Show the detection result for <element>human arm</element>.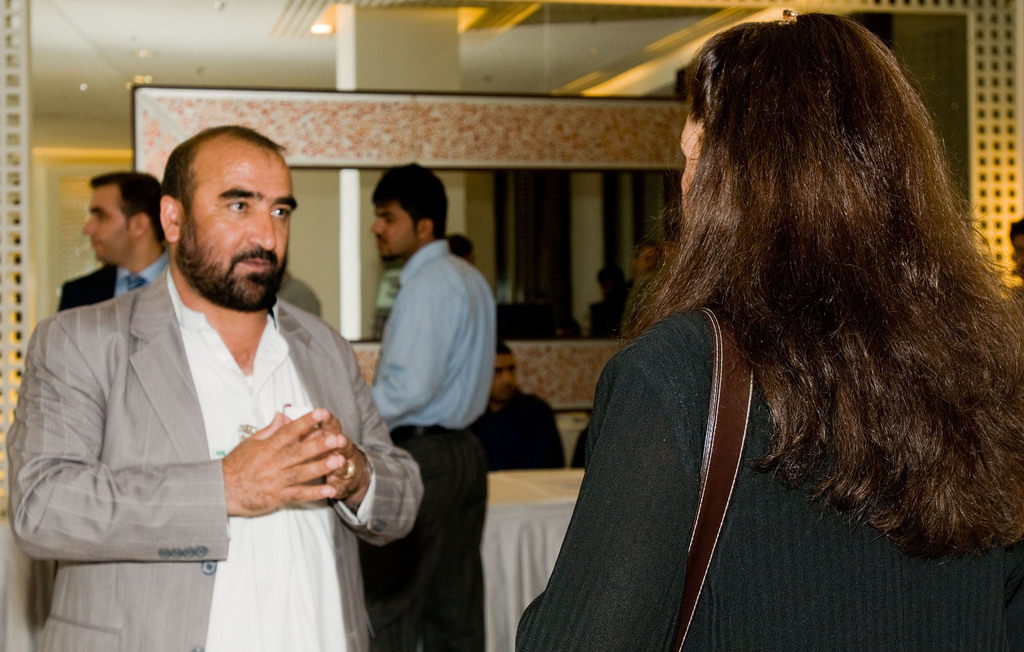
pyautogui.locateOnScreen(300, 414, 410, 569).
